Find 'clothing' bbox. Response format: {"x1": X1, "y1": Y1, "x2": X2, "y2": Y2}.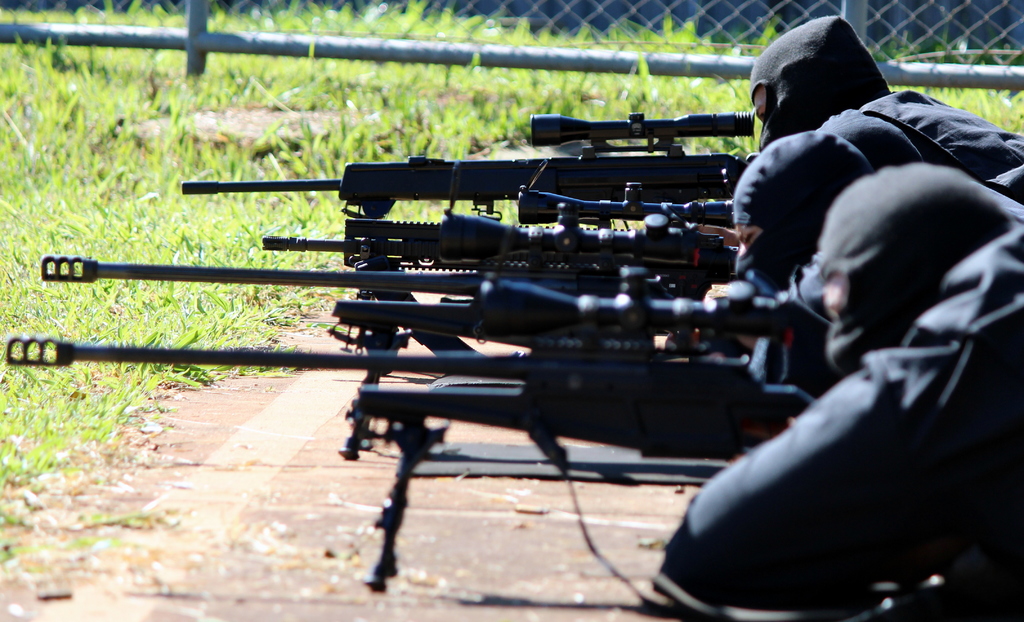
{"x1": 668, "y1": 216, "x2": 1001, "y2": 621}.
